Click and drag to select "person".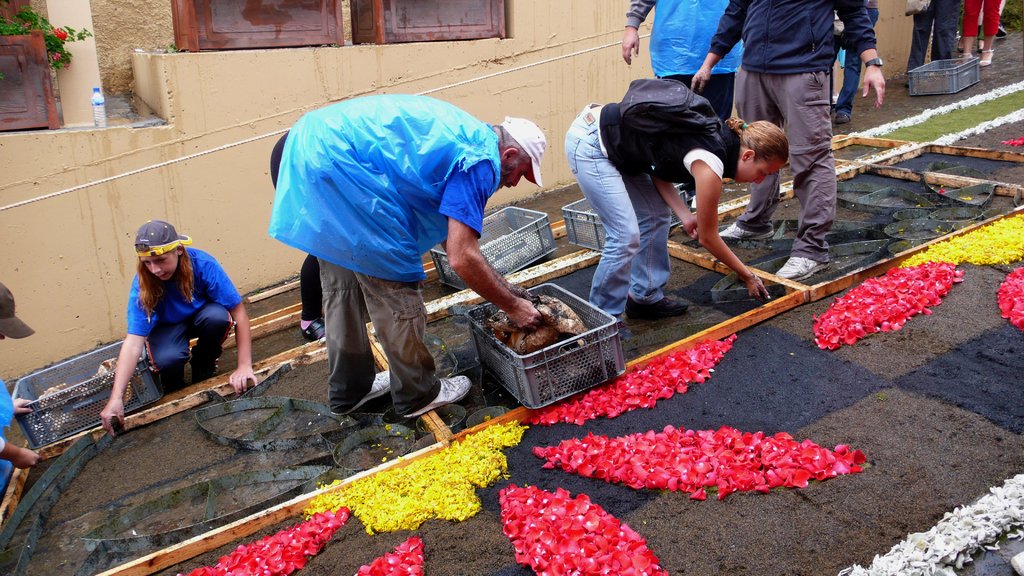
Selection: bbox=[675, 0, 902, 268].
